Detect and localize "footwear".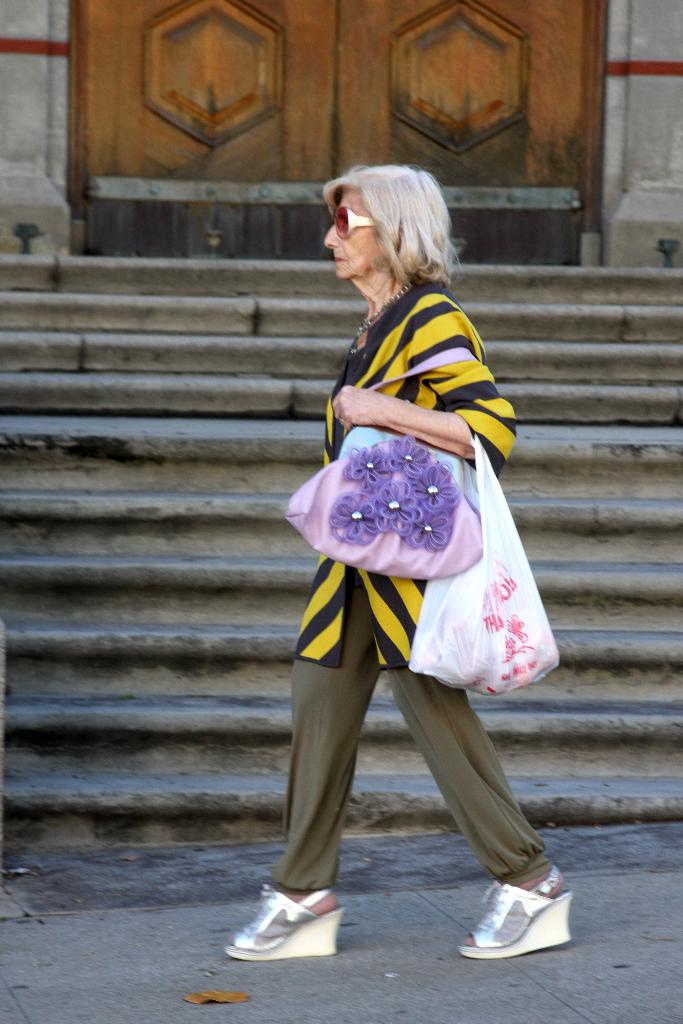
Localized at crop(474, 872, 577, 963).
